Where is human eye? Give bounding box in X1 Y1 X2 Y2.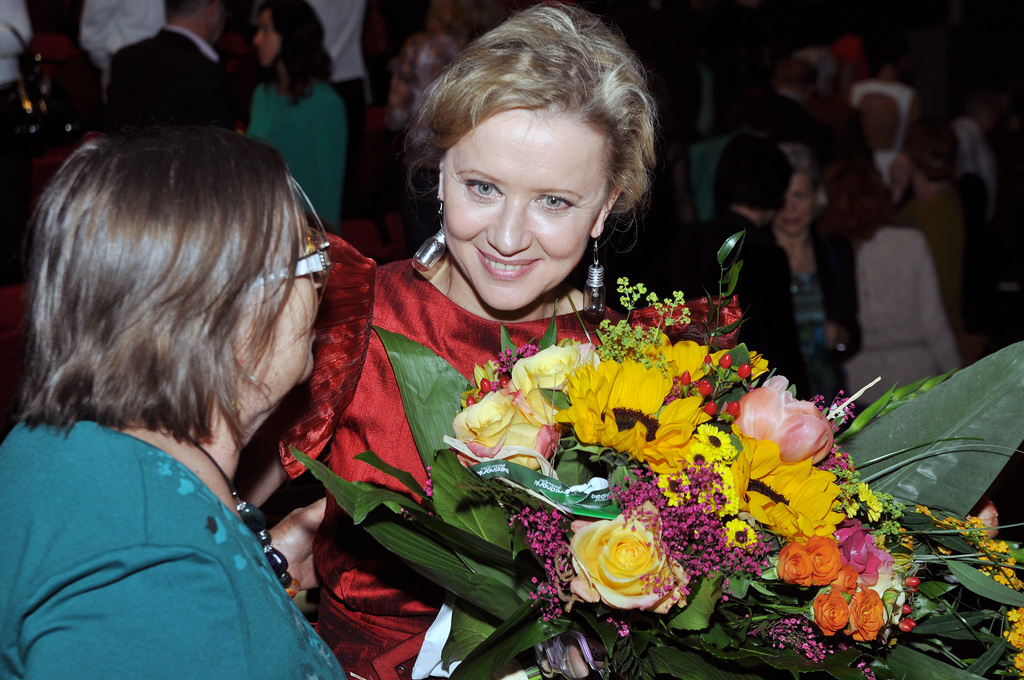
458 178 504 200.
